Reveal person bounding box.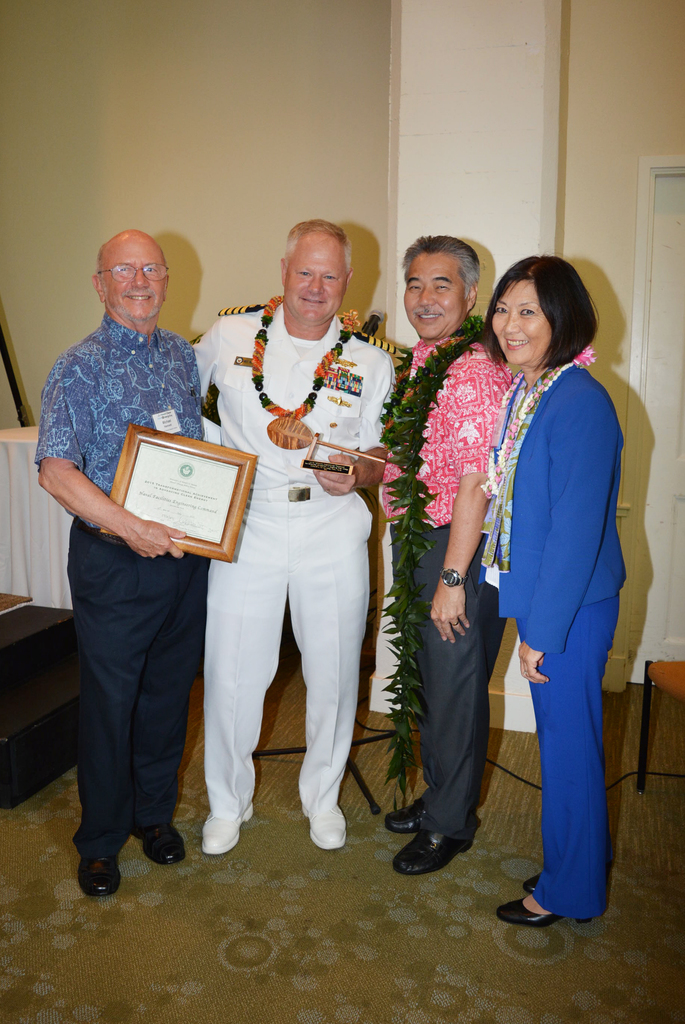
Revealed: x1=372 y1=234 x2=516 y2=875.
